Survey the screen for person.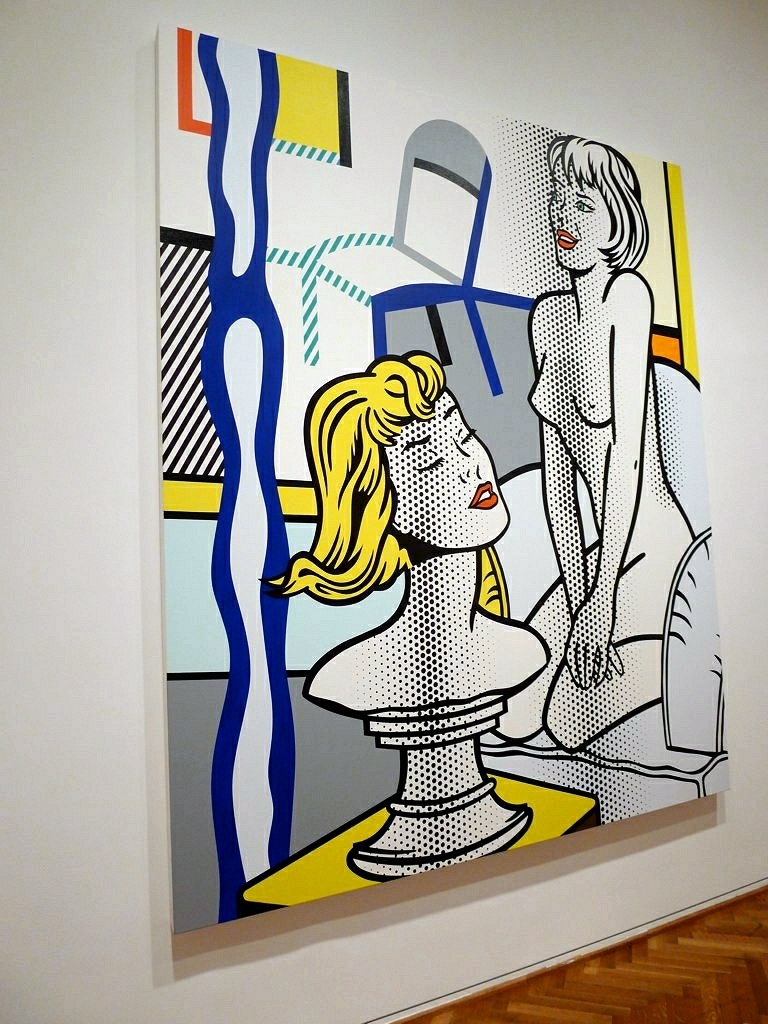
Survey found: [x1=490, y1=121, x2=724, y2=752].
